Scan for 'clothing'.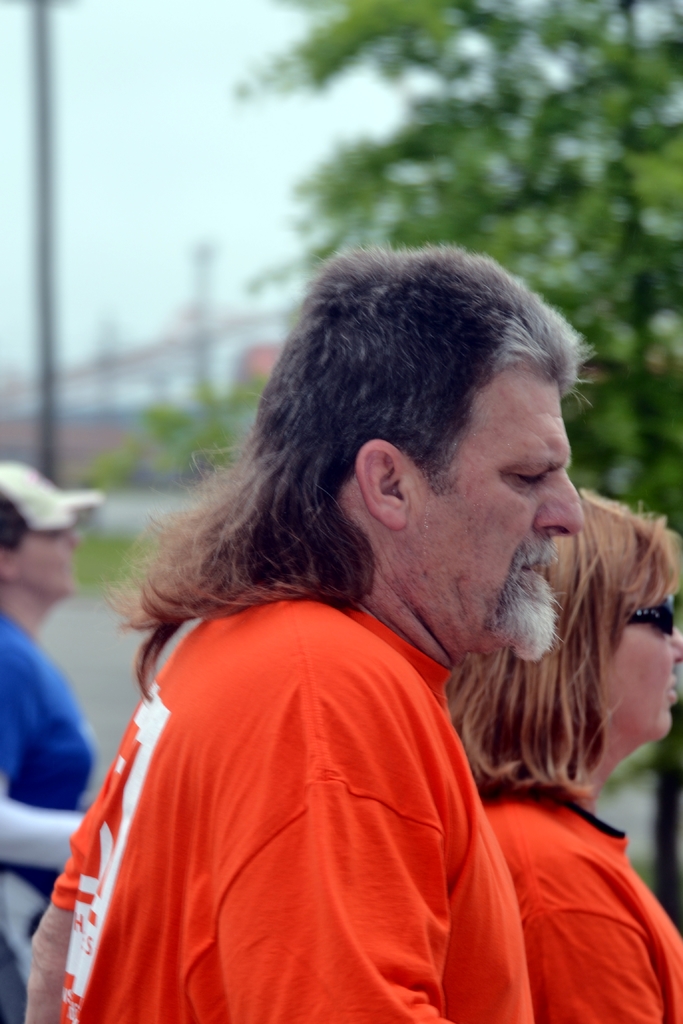
Scan result: (473, 771, 682, 1023).
